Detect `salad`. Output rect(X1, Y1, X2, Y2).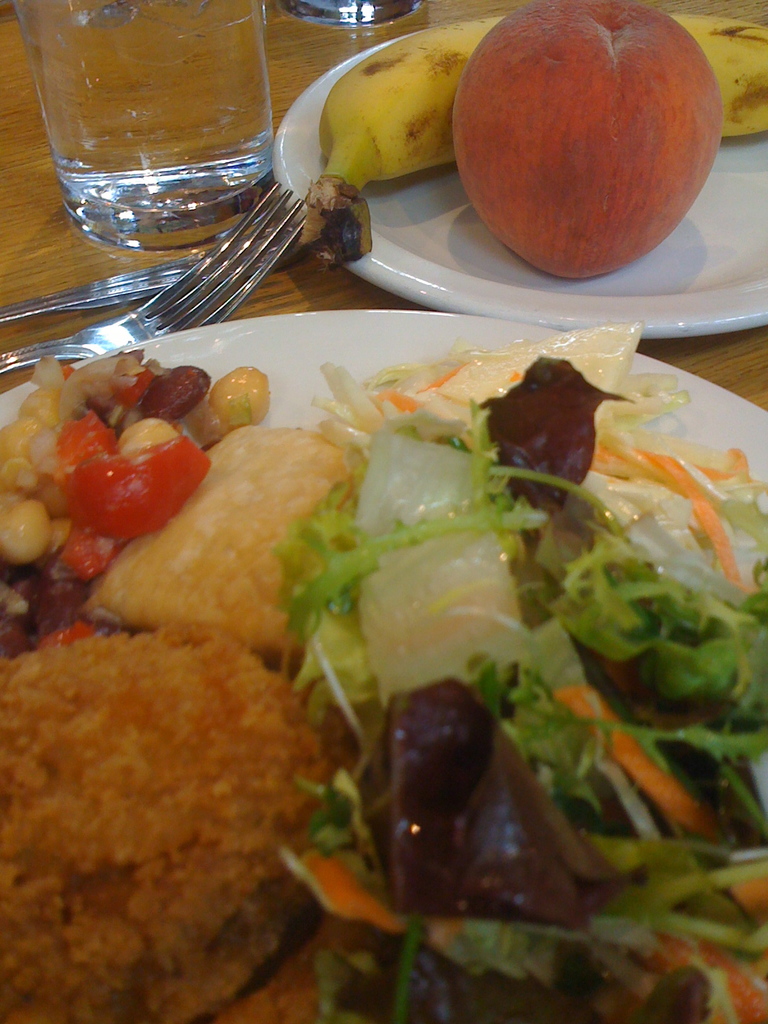
rect(0, 252, 767, 1023).
